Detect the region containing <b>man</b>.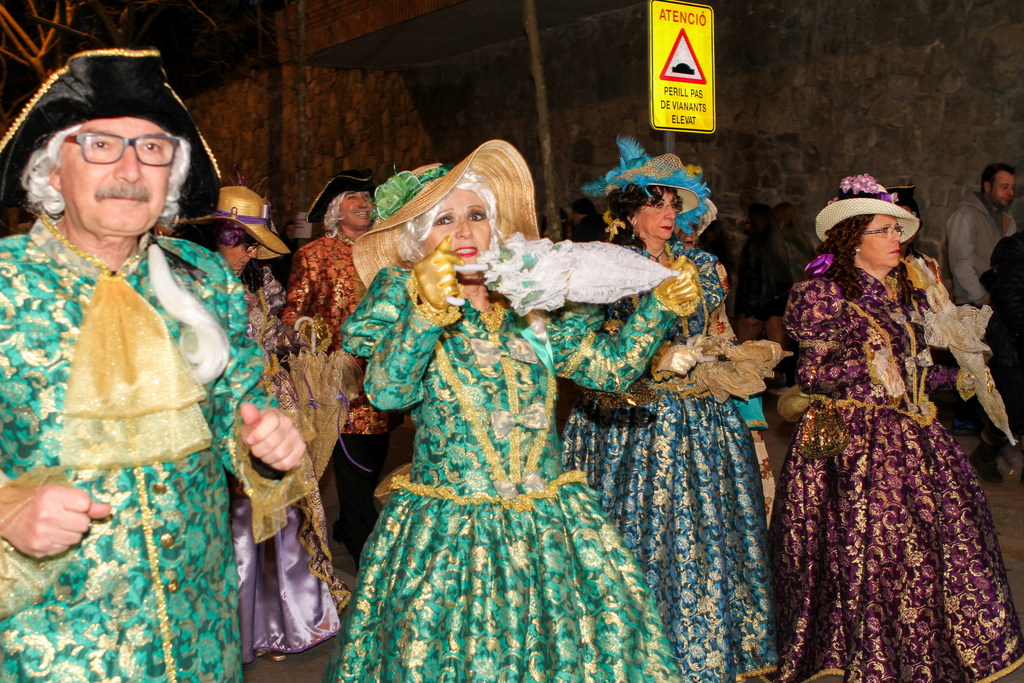
{"left": 972, "top": 231, "right": 1023, "bottom": 487}.
